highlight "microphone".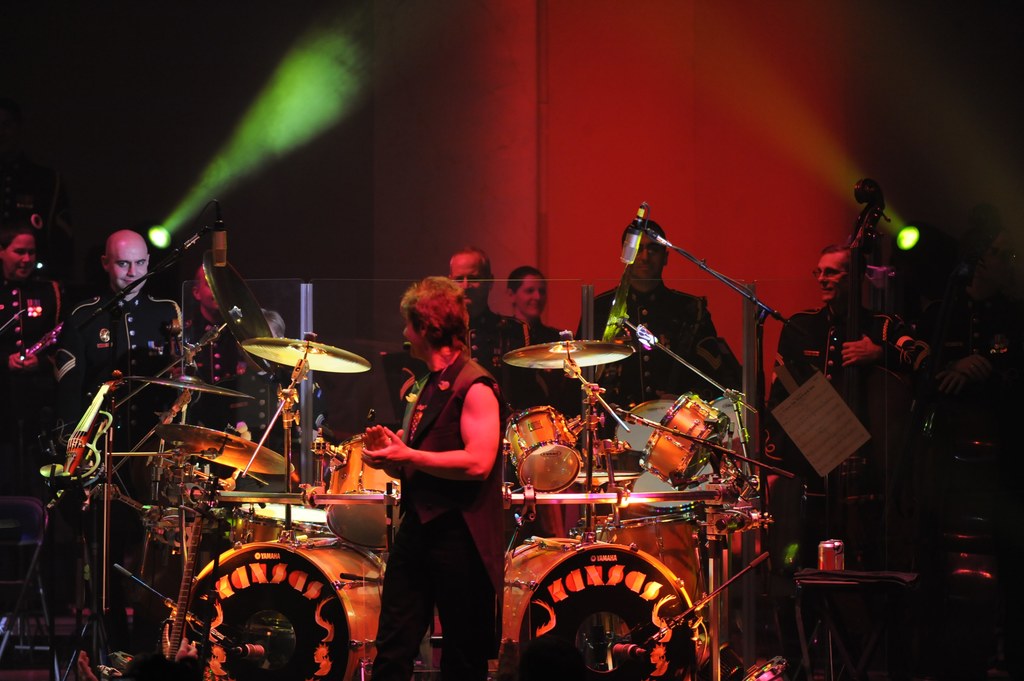
Highlighted region: bbox(211, 230, 229, 268).
